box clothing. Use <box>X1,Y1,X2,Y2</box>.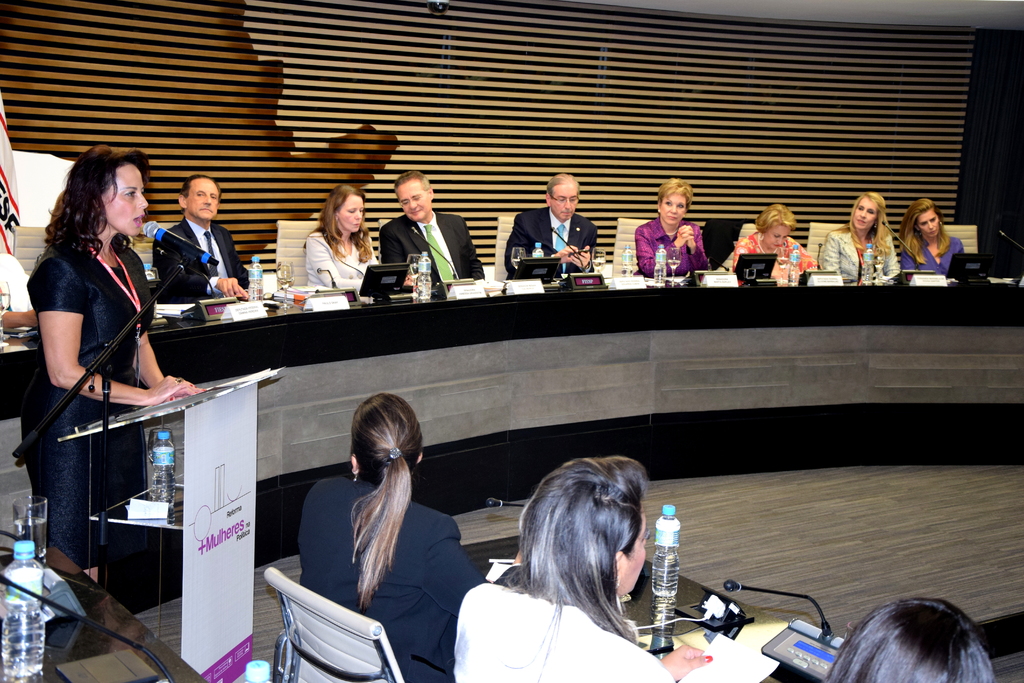
<box>449,575,680,682</box>.
